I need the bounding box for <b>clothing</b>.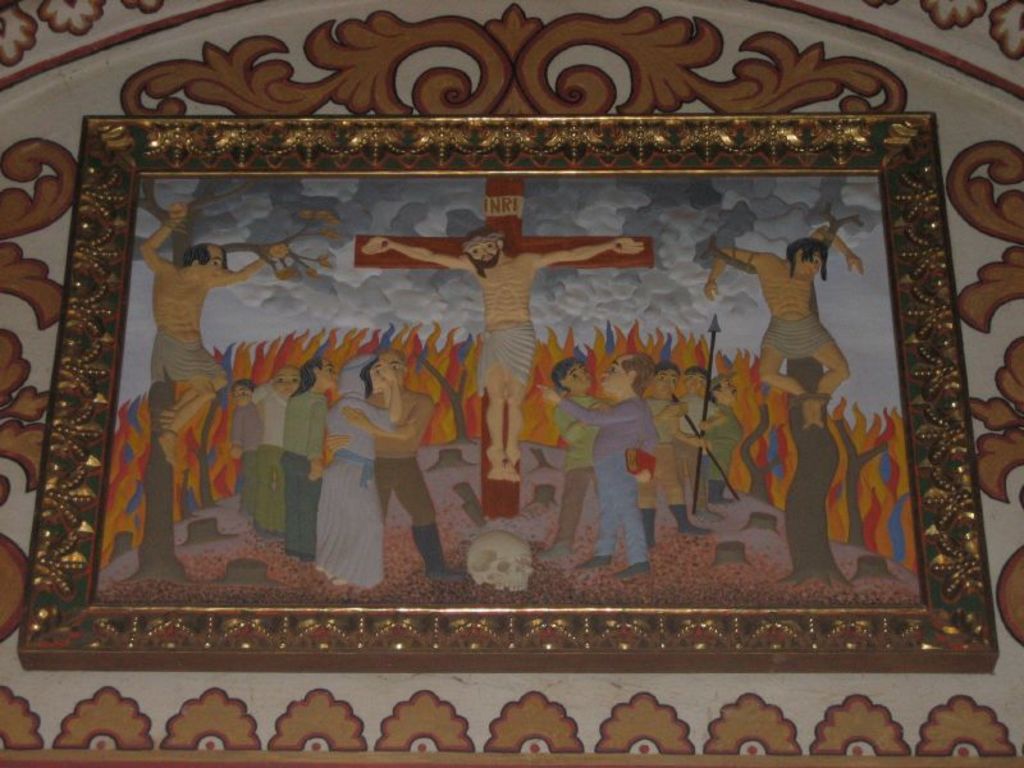
Here it is: [676, 392, 717, 507].
